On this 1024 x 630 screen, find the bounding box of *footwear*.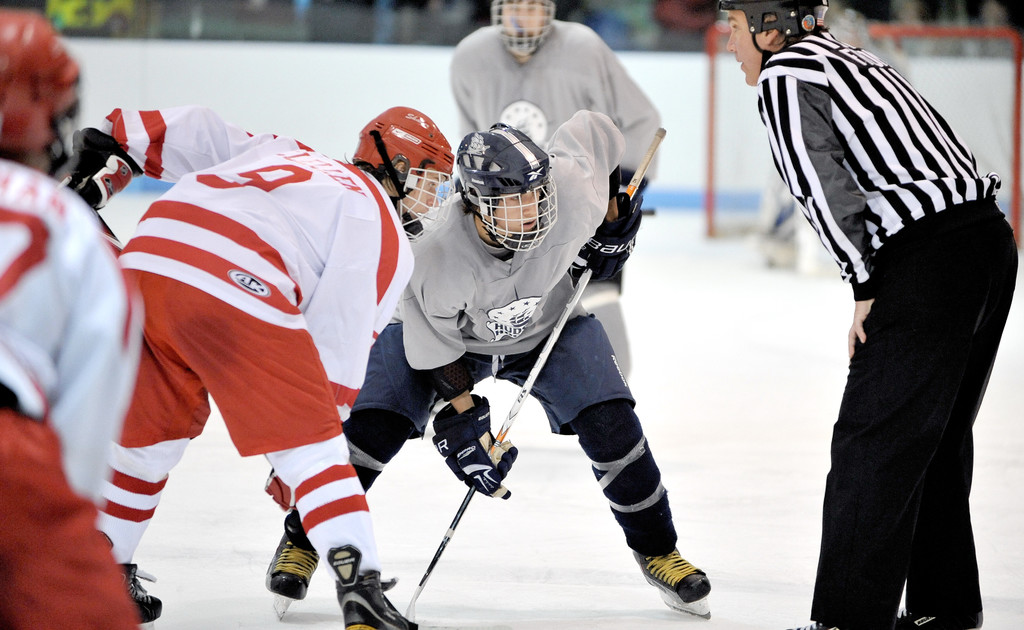
Bounding box: detection(334, 545, 417, 629).
